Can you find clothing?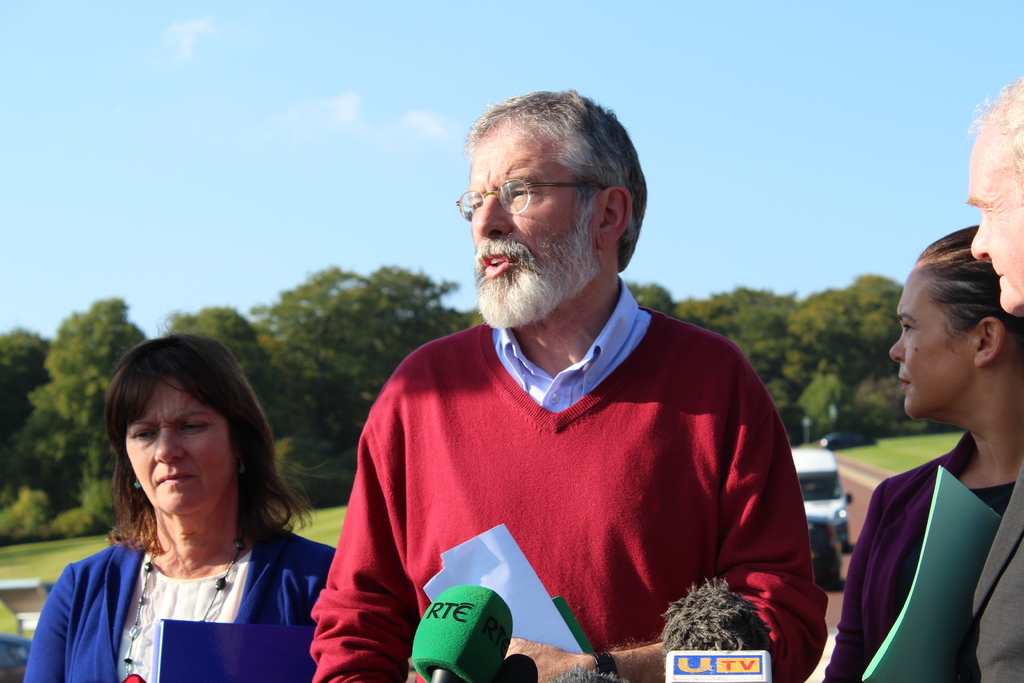
Yes, bounding box: (23,534,343,682).
